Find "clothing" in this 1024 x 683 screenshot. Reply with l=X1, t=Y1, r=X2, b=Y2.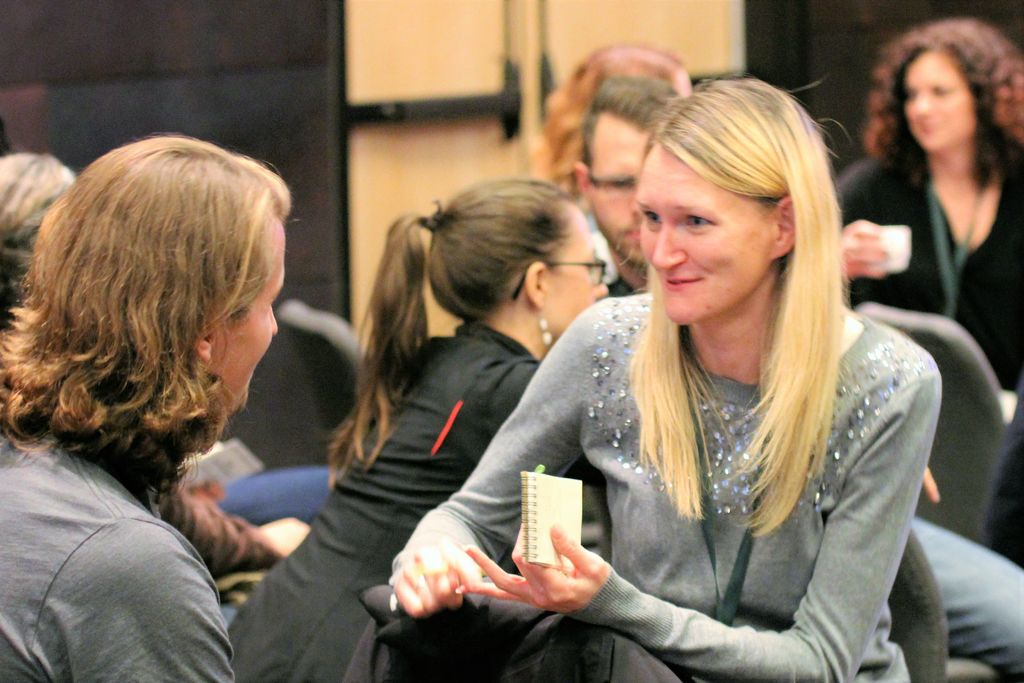
l=225, t=314, r=559, b=682.
